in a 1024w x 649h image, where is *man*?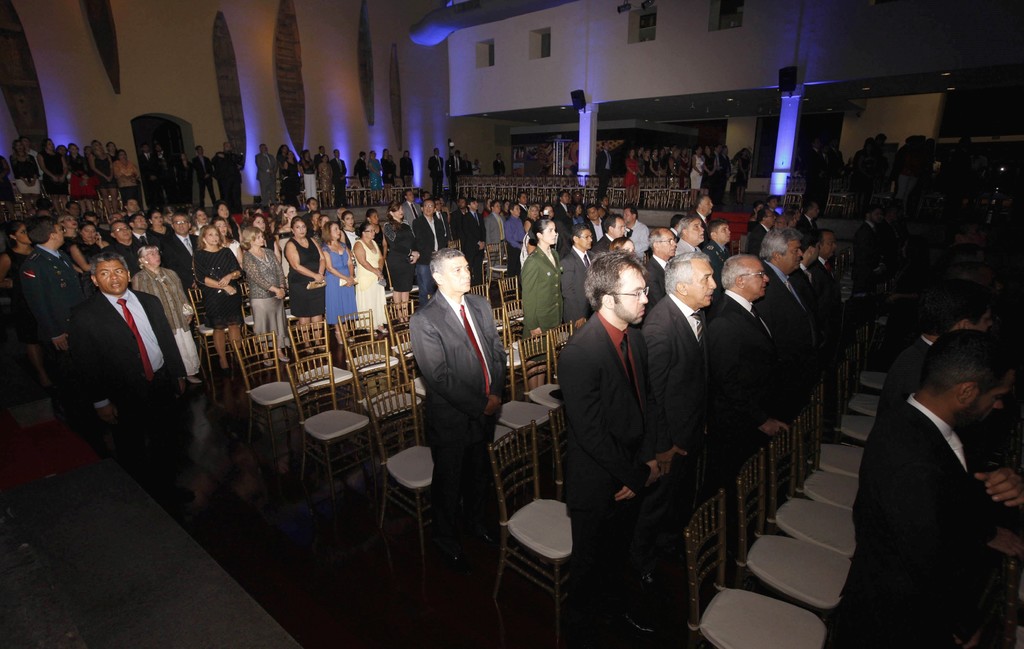
[left=64, top=200, right=81, bottom=220].
